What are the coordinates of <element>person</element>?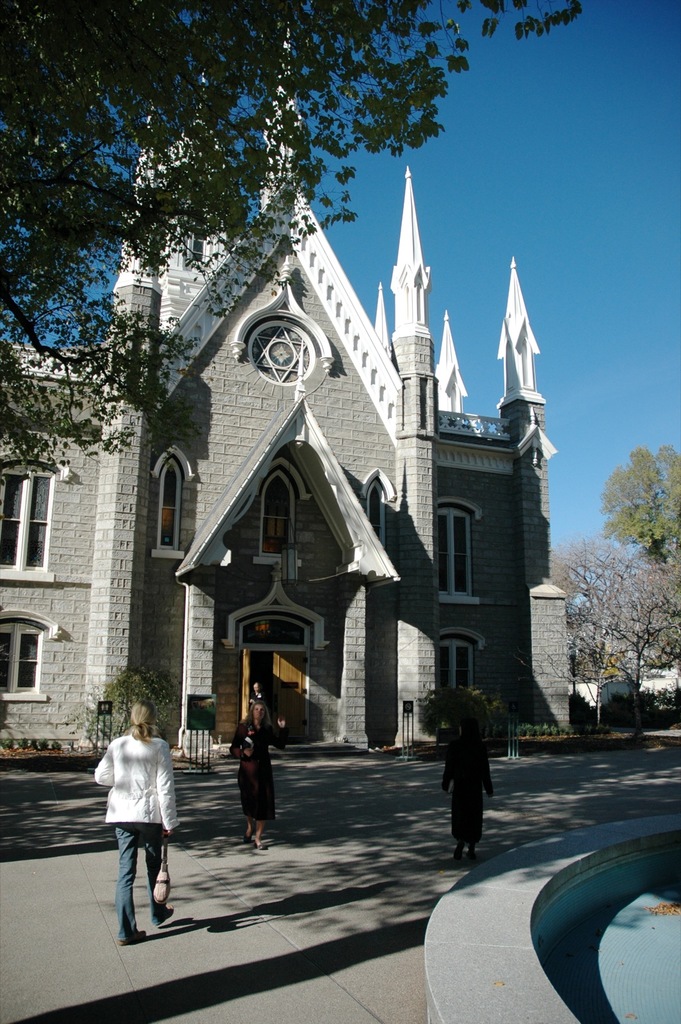
90:702:180:948.
